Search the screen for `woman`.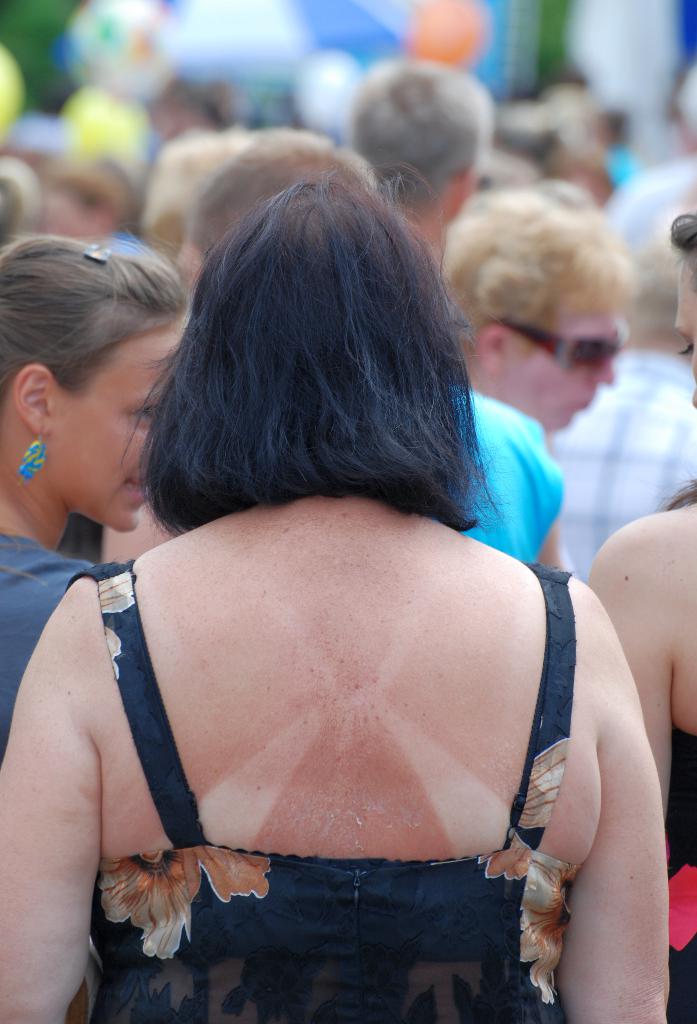
Found at box=[434, 181, 626, 577].
